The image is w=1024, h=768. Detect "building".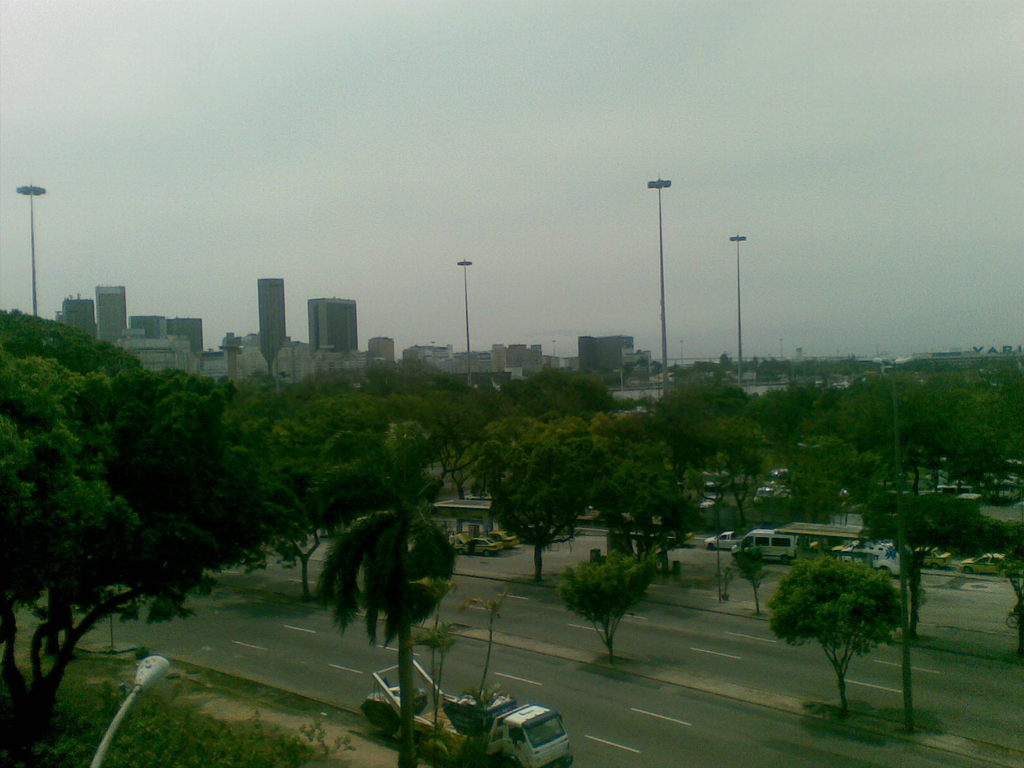
Detection: pyautogui.locateOnScreen(508, 340, 543, 372).
